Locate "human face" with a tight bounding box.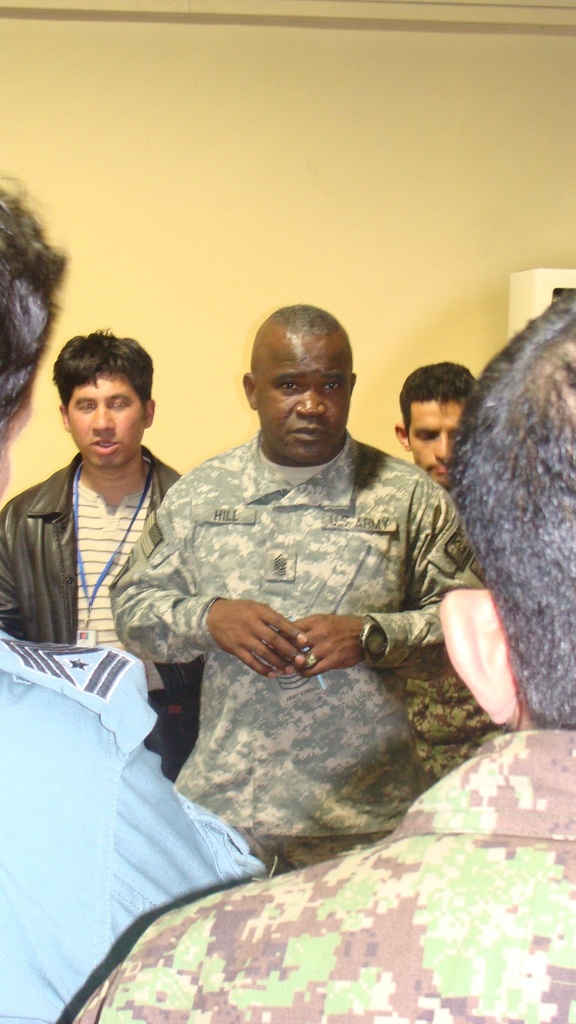
[0,385,33,497].
